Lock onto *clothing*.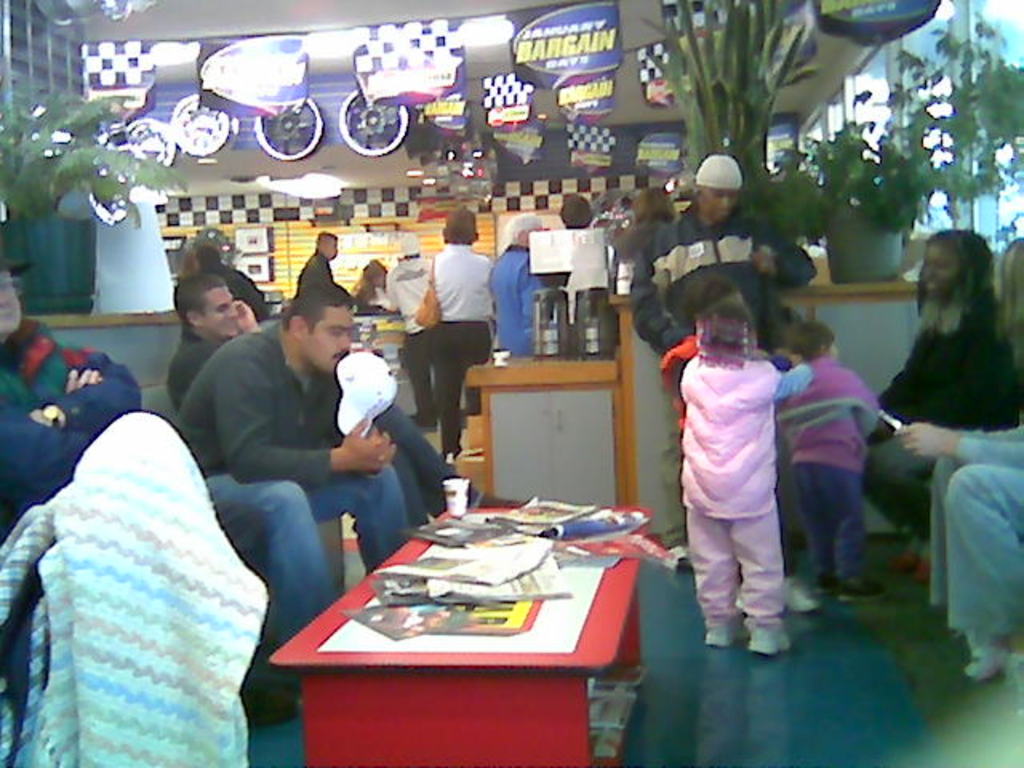
Locked: [622,194,826,554].
